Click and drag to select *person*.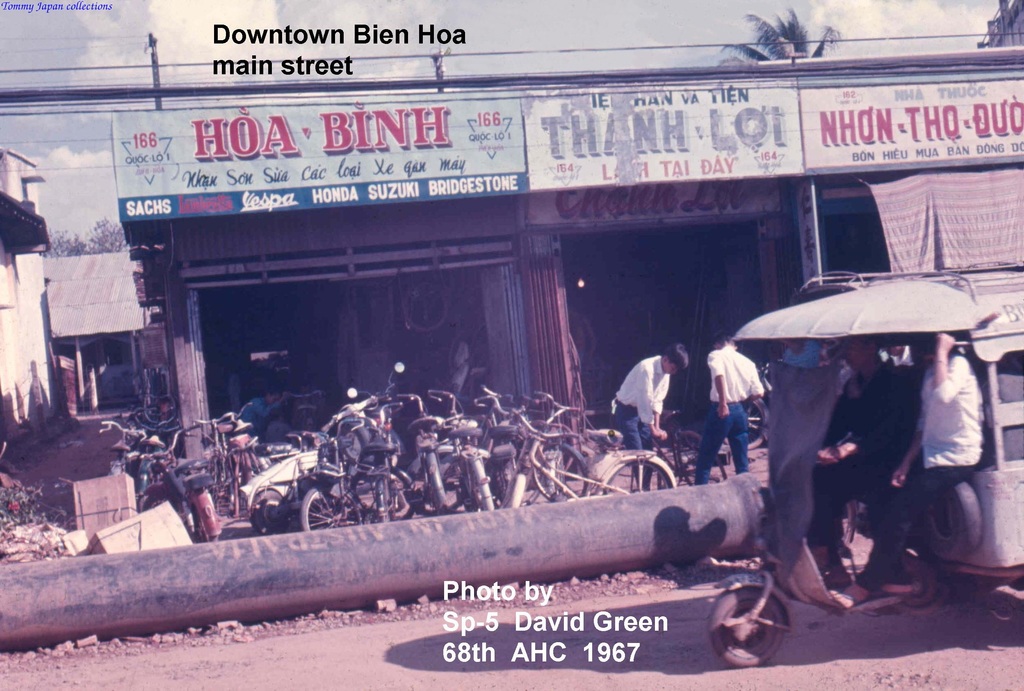
Selection: box=[794, 325, 920, 589].
